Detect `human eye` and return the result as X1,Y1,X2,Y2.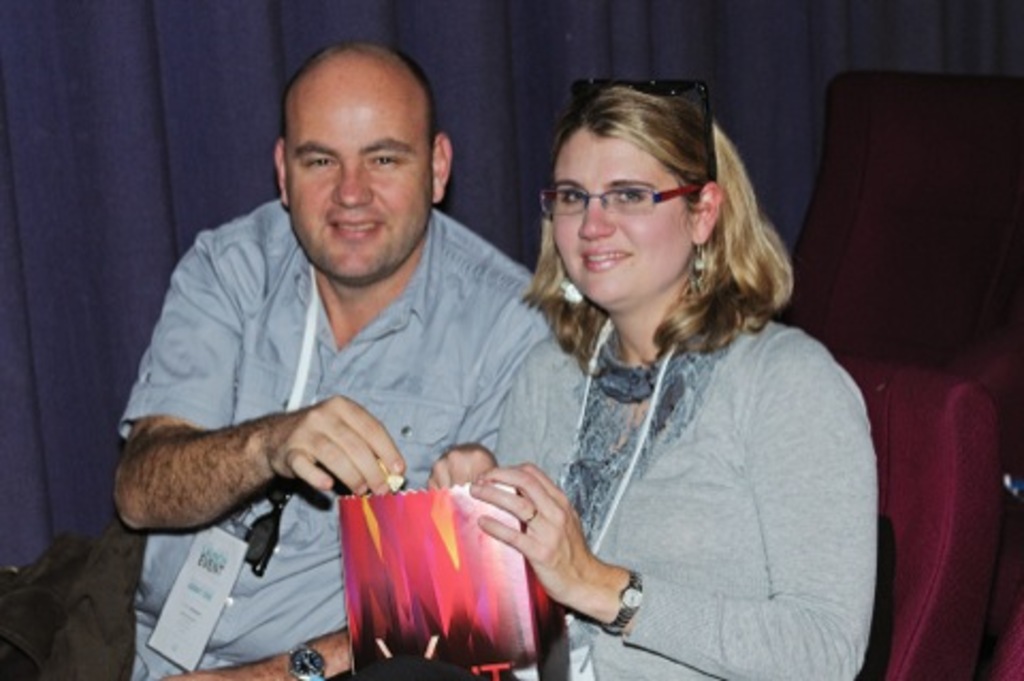
299,149,335,173.
